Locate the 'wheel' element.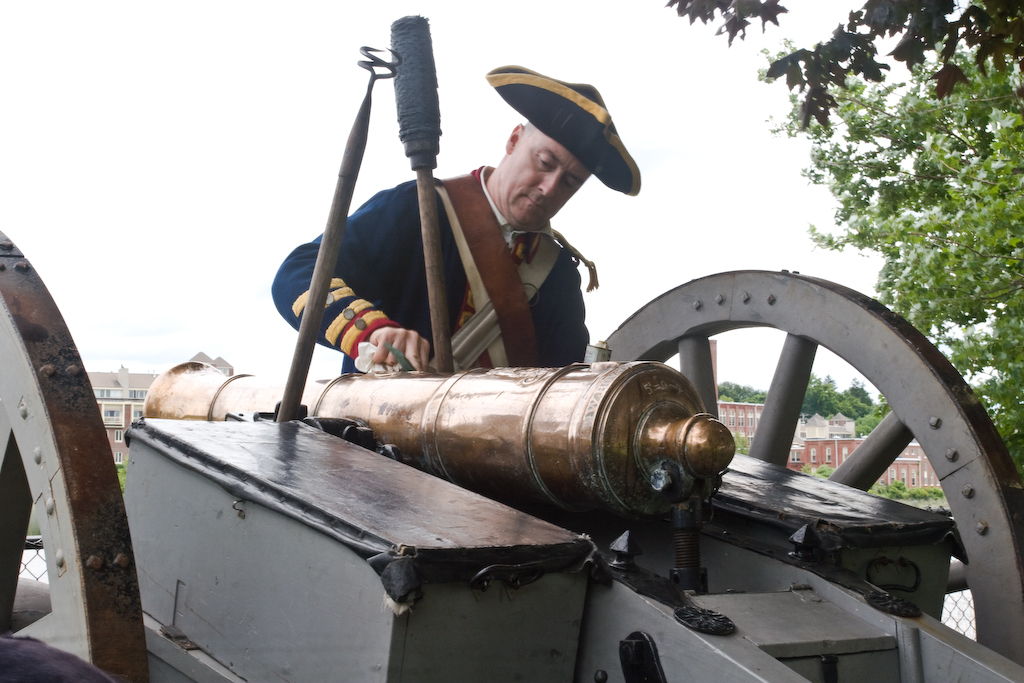
Element bbox: pyautogui.locateOnScreen(579, 275, 1023, 682).
